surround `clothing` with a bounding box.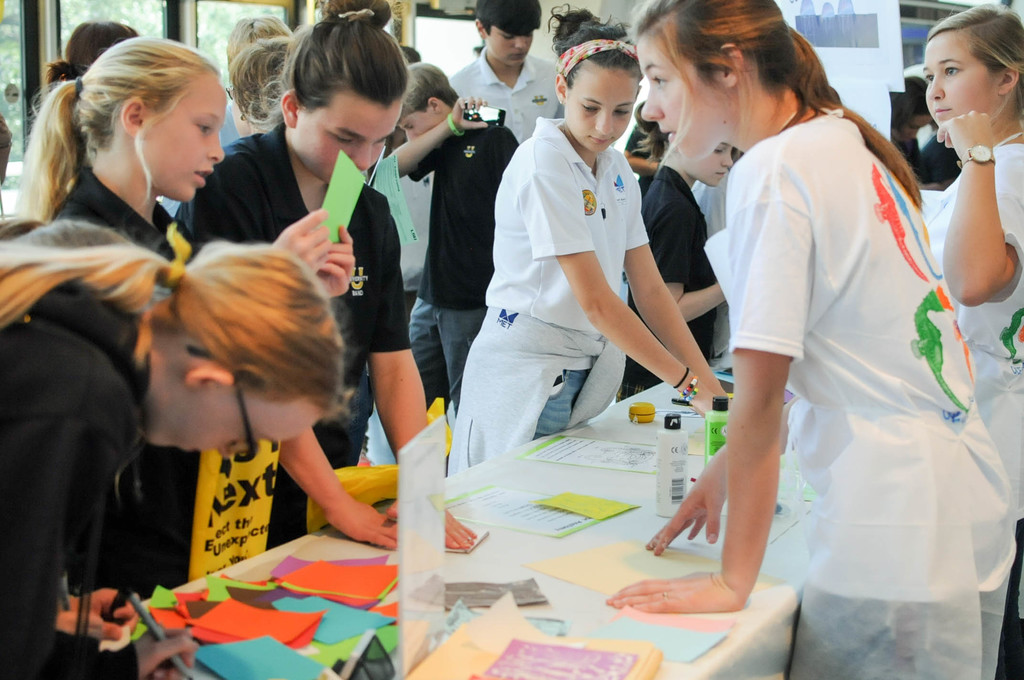
crop(625, 164, 703, 410).
